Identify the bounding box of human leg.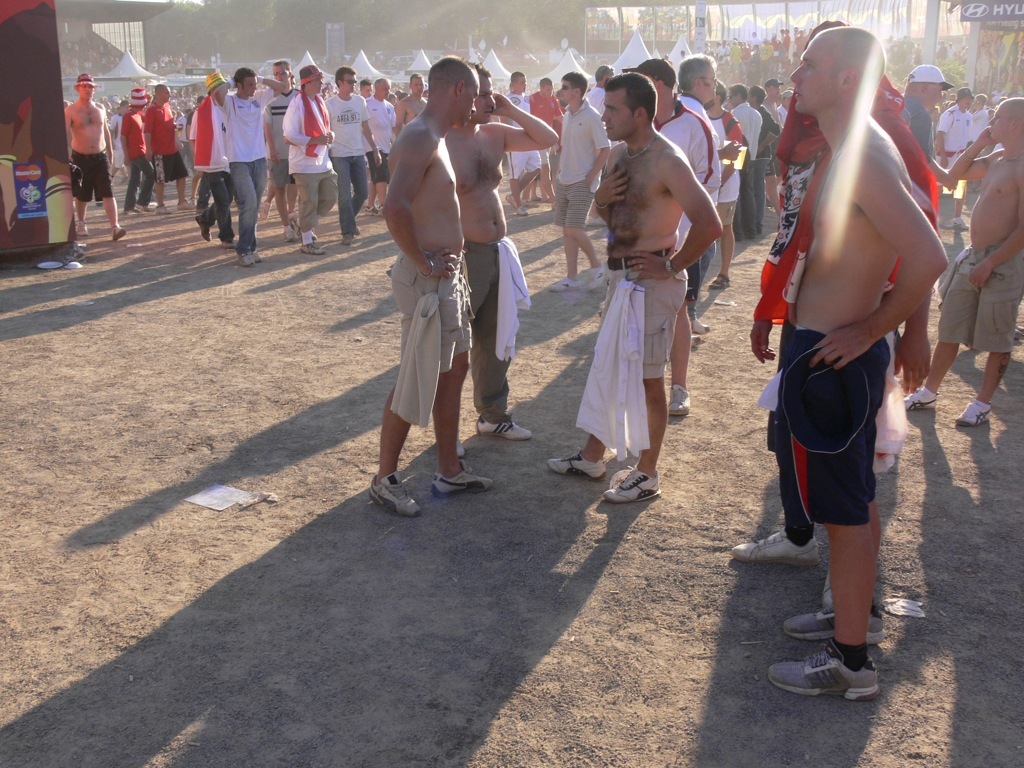
(535,175,546,209).
